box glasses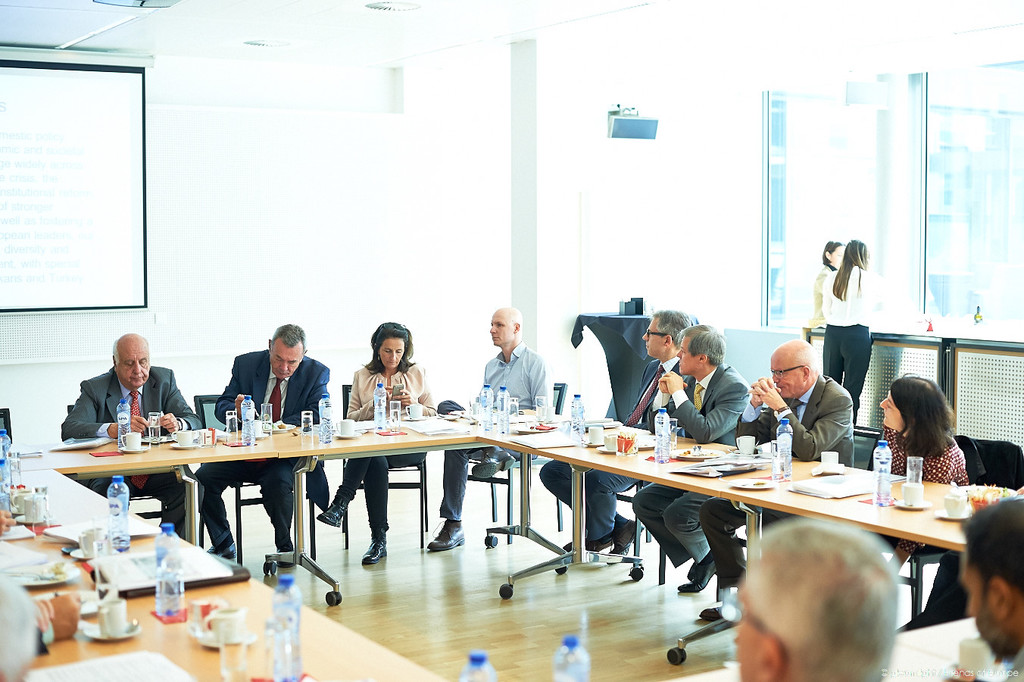
box(642, 327, 671, 342)
